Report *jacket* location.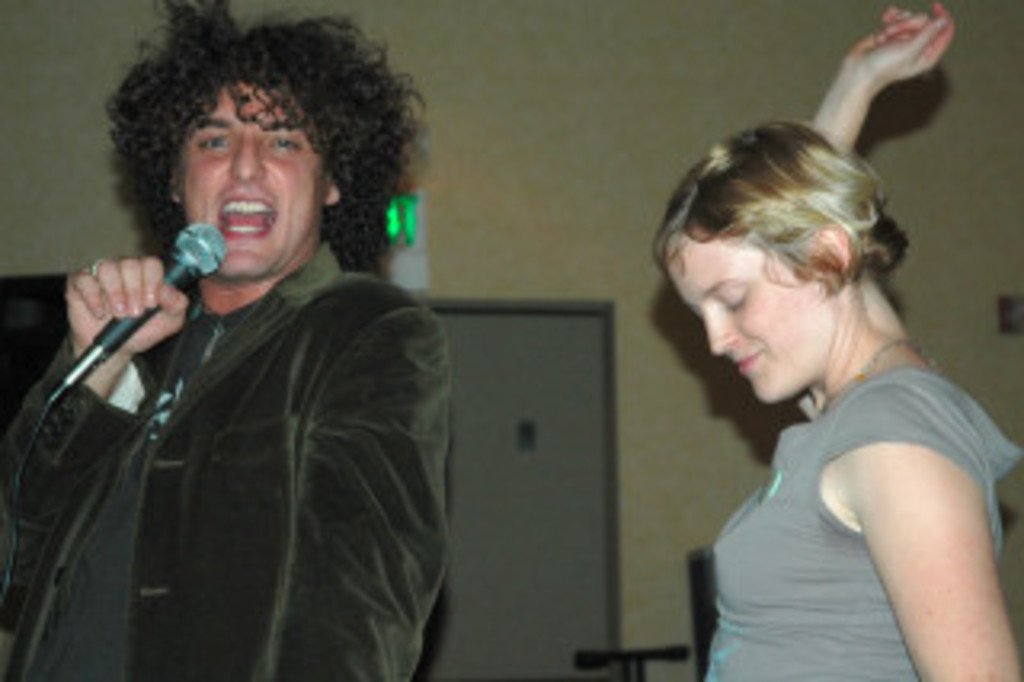
Report: 6/150/464/656.
